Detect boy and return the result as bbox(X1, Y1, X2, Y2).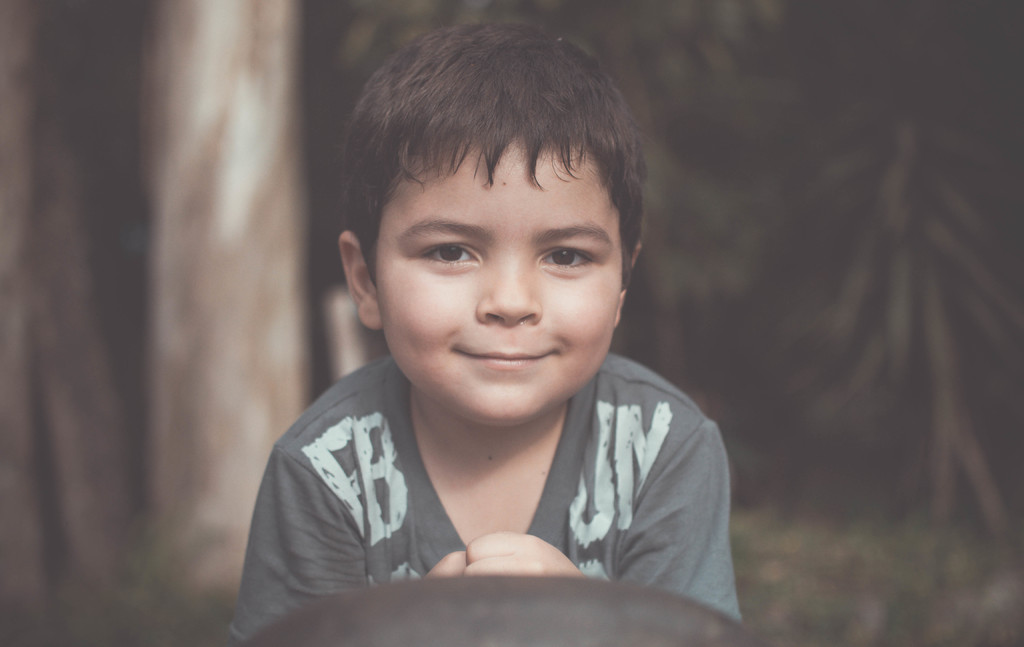
bbox(222, 10, 741, 646).
